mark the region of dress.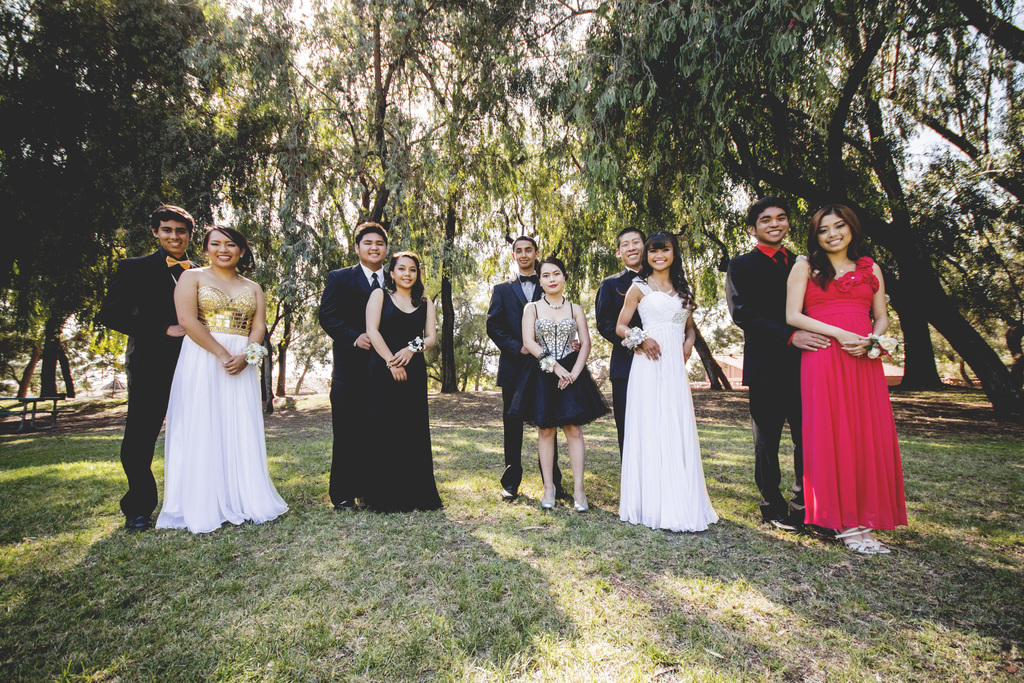
Region: [619, 277, 725, 533].
